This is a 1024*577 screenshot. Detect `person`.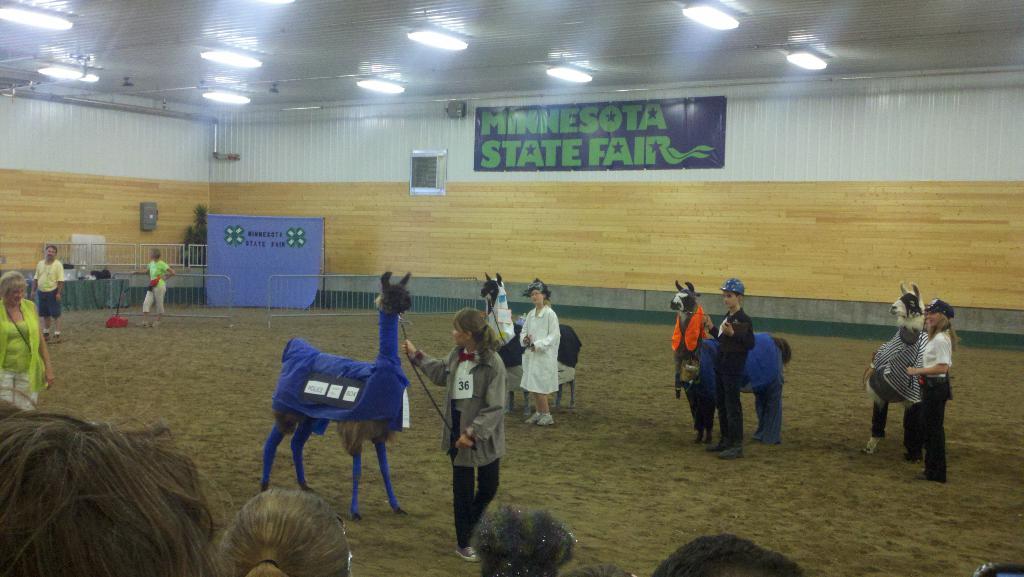
(513,280,570,446).
